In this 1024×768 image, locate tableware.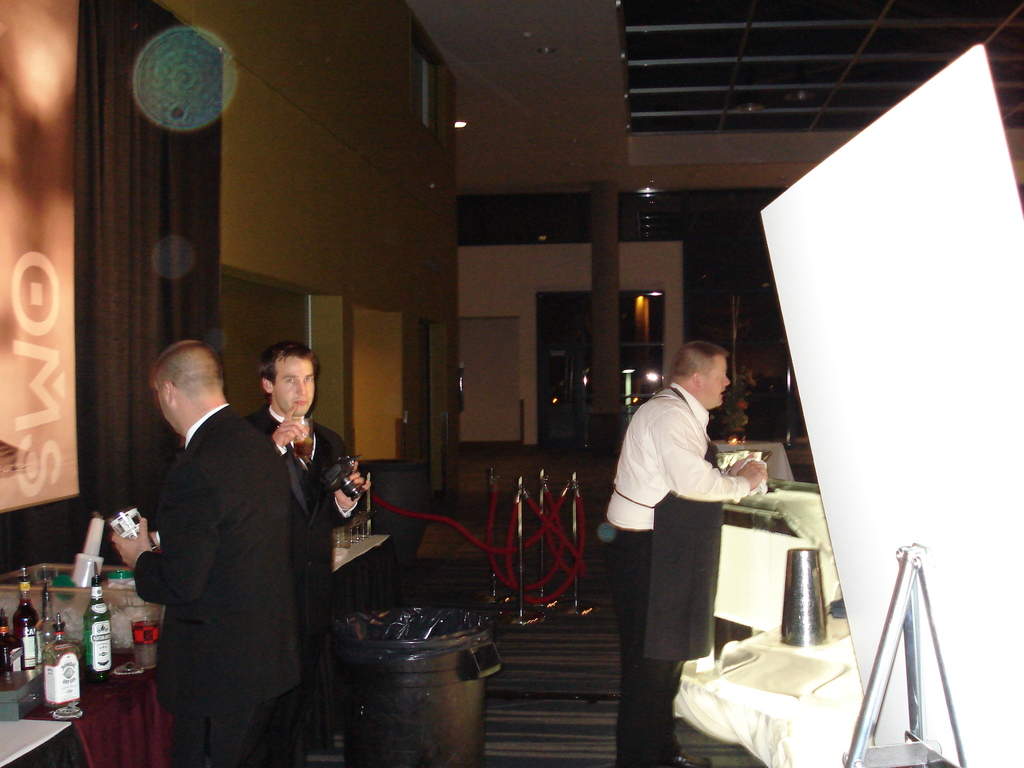
Bounding box: 784,541,831,650.
